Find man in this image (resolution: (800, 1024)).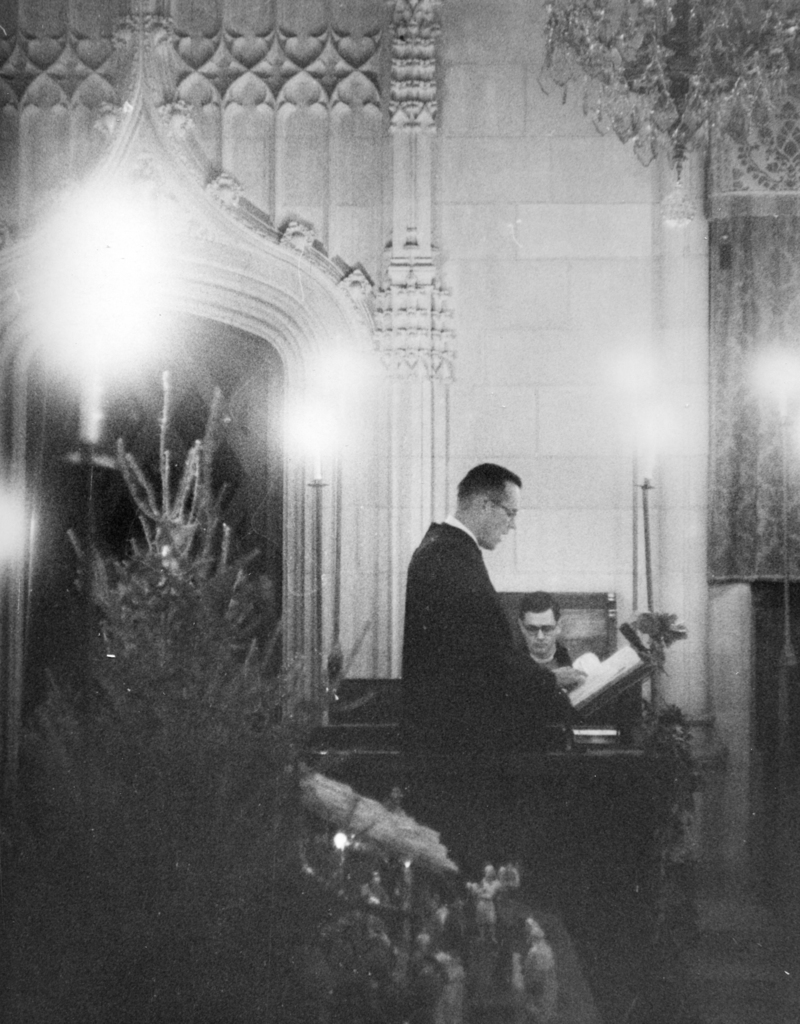
region(394, 452, 599, 819).
